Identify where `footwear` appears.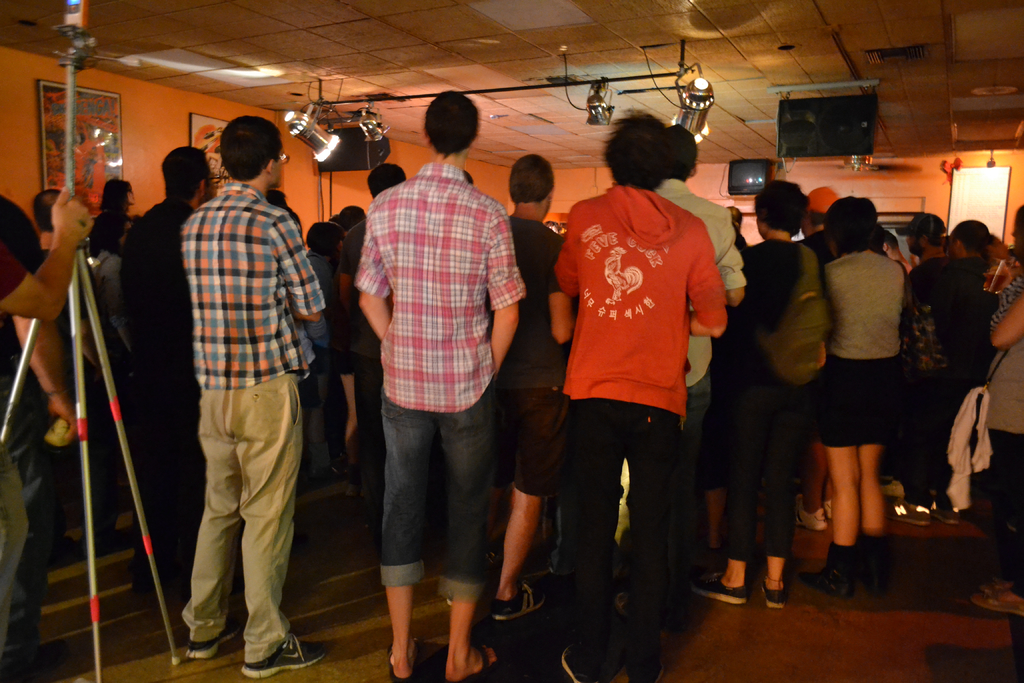
Appears at {"x1": 970, "y1": 582, "x2": 1023, "y2": 623}.
